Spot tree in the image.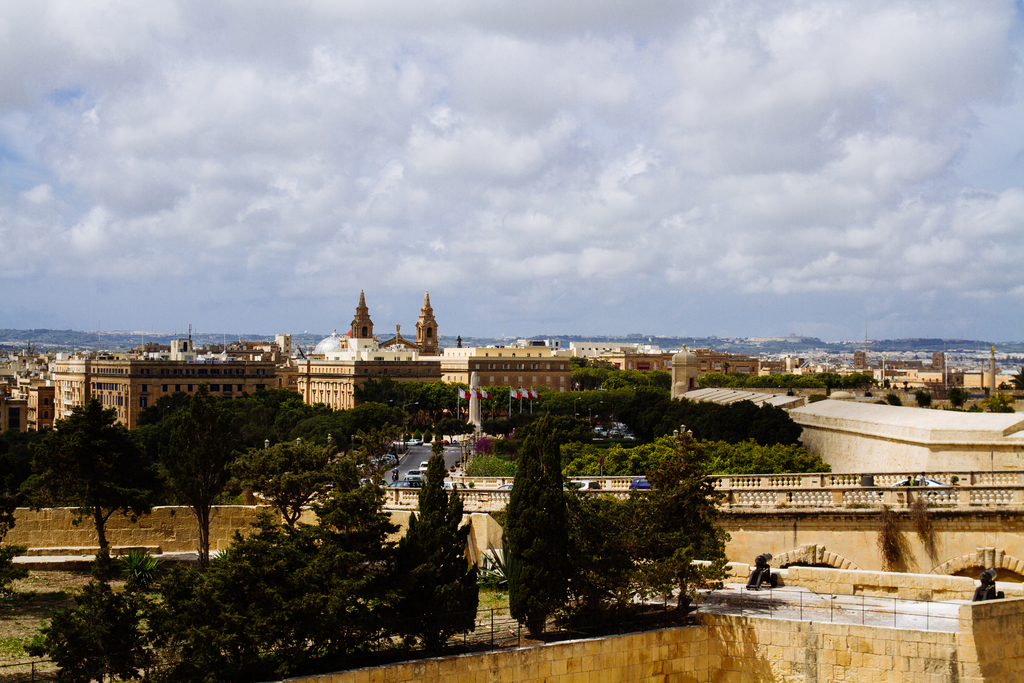
tree found at 1001, 366, 1023, 390.
